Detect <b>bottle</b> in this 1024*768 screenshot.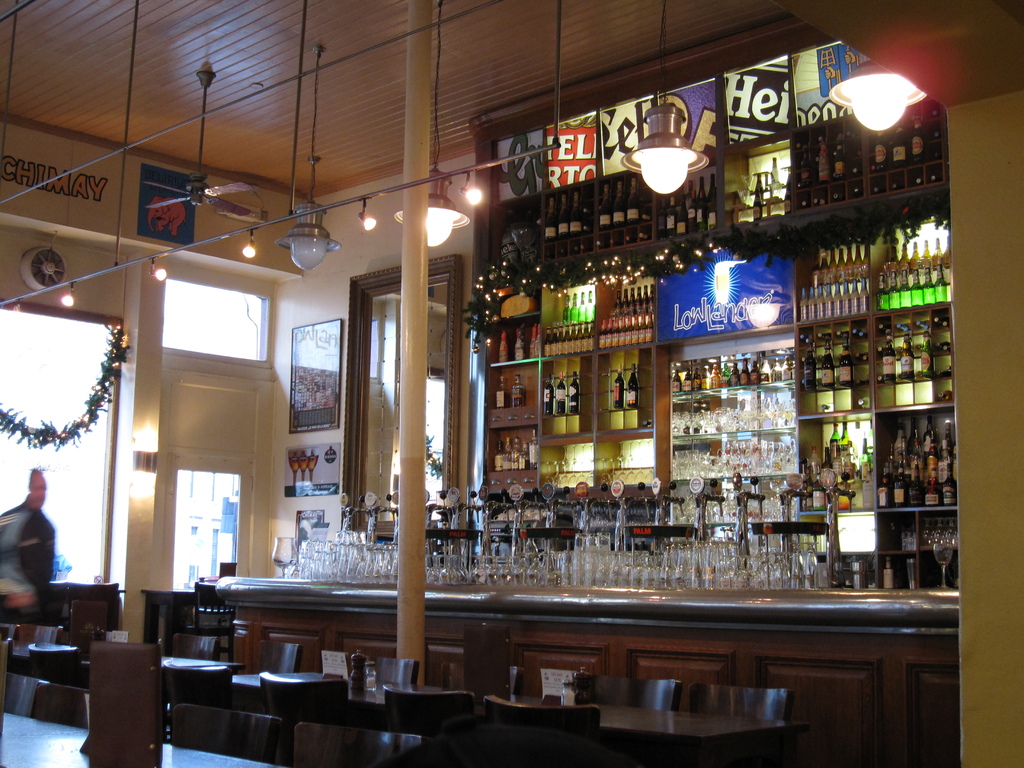
Detection: 820/254/830/283.
